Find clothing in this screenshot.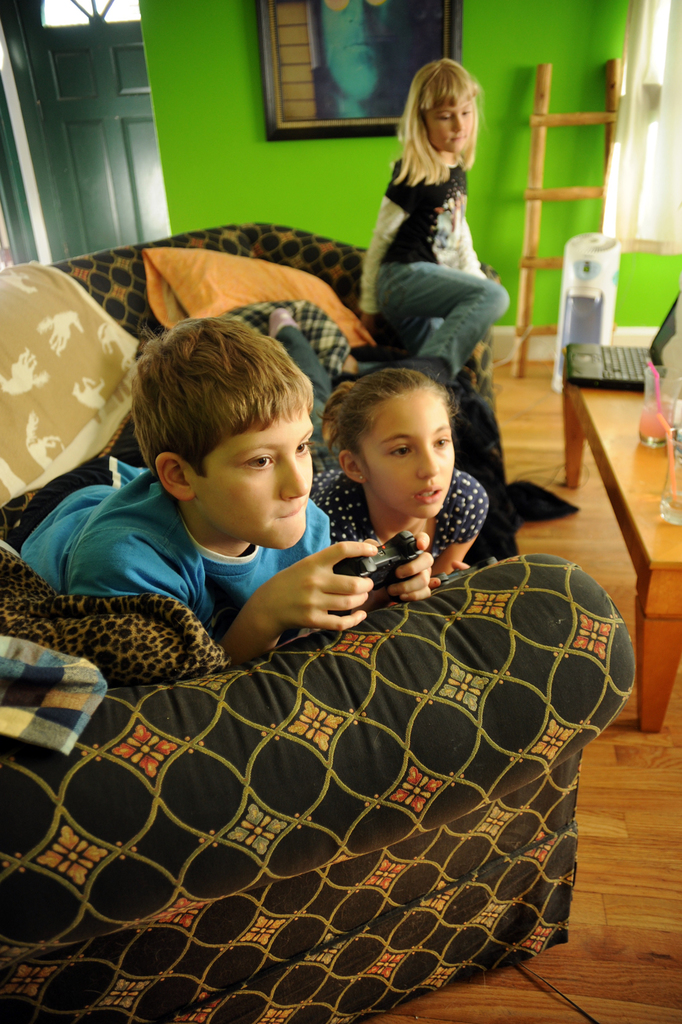
The bounding box for clothing is box(313, 460, 486, 607).
